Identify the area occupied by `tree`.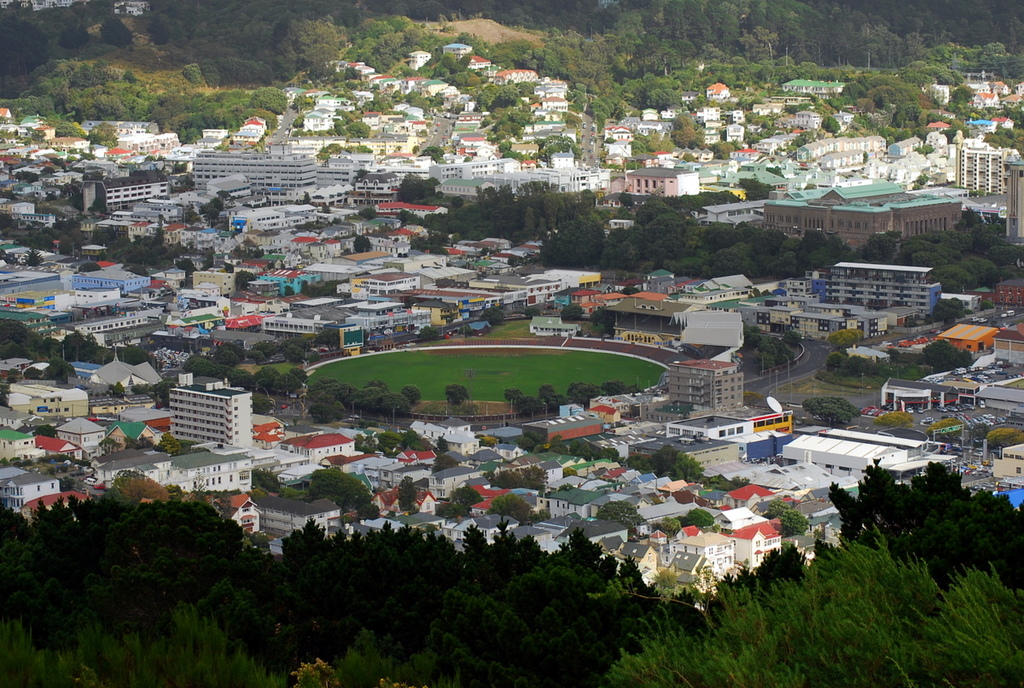
Area: [left=354, top=428, right=432, bottom=457].
